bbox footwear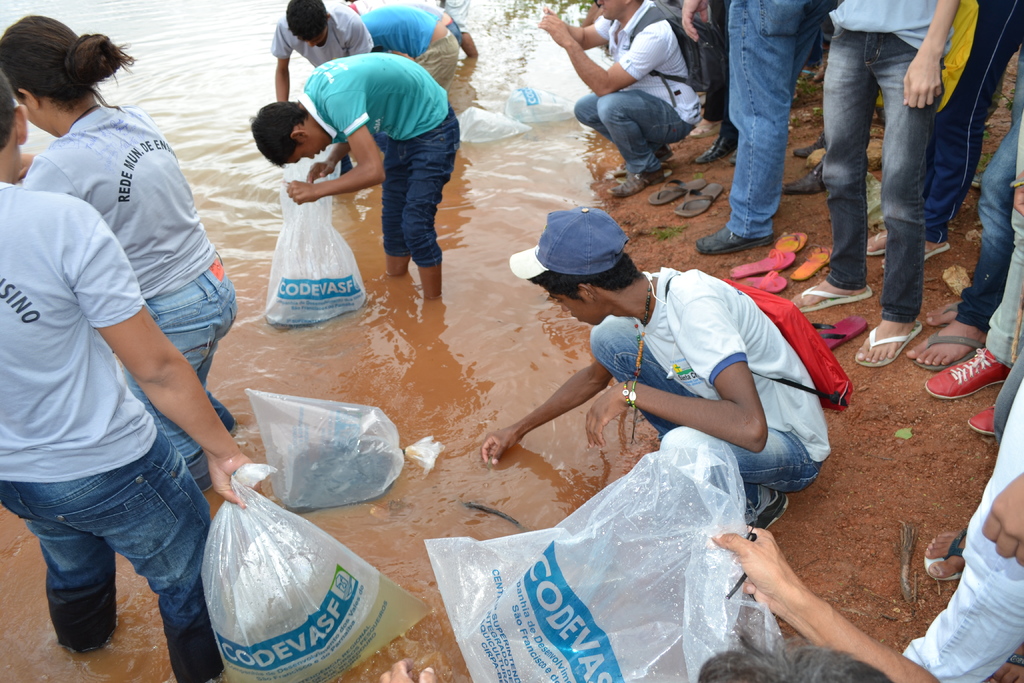
928:304:963:330
